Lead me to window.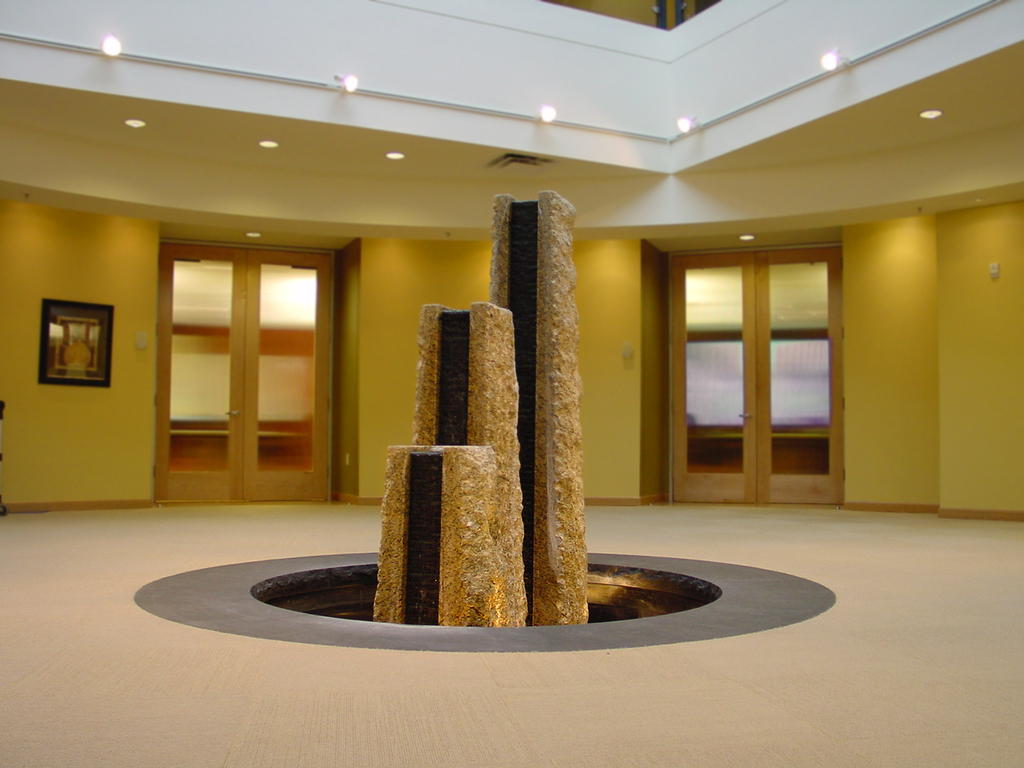
Lead to [662, 236, 848, 510].
